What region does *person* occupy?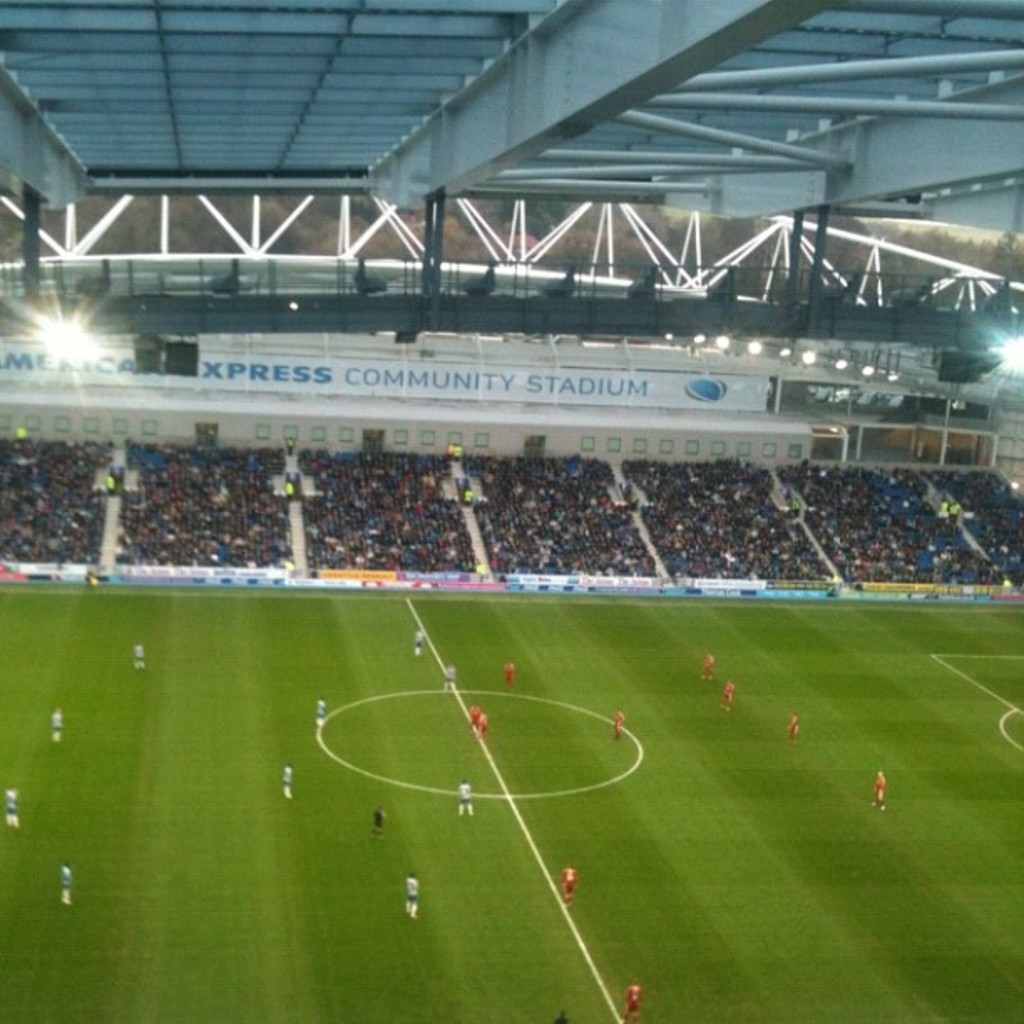
l=868, t=760, r=893, b=810.
